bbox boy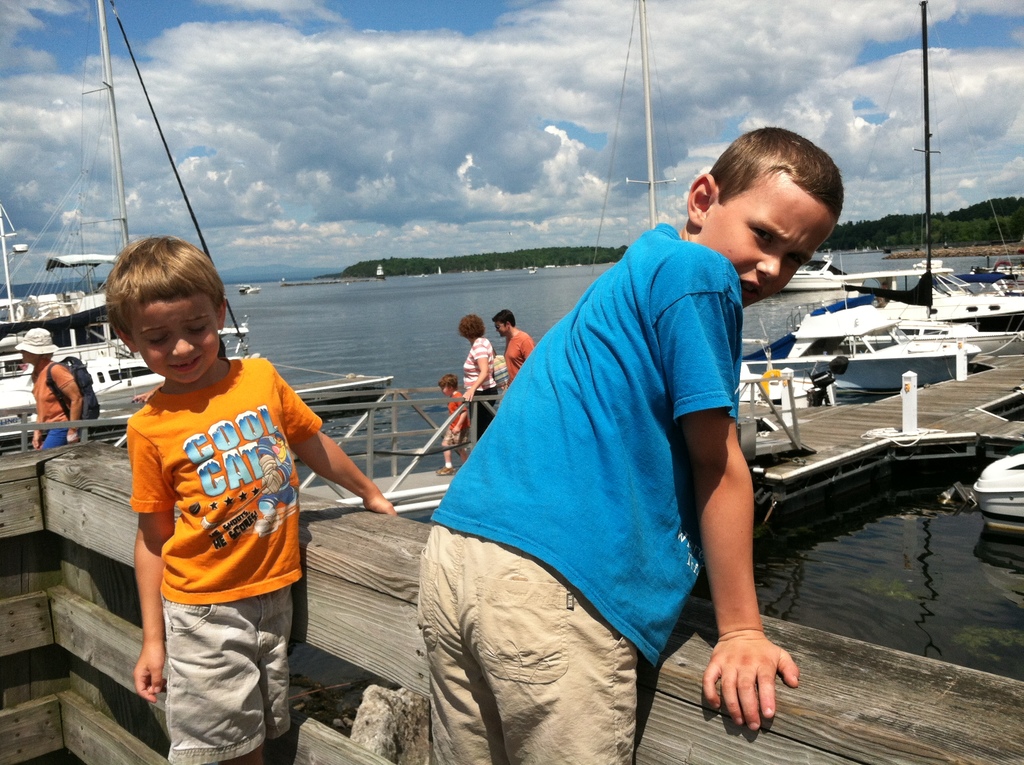
box=[406, 99, 847, 764]
